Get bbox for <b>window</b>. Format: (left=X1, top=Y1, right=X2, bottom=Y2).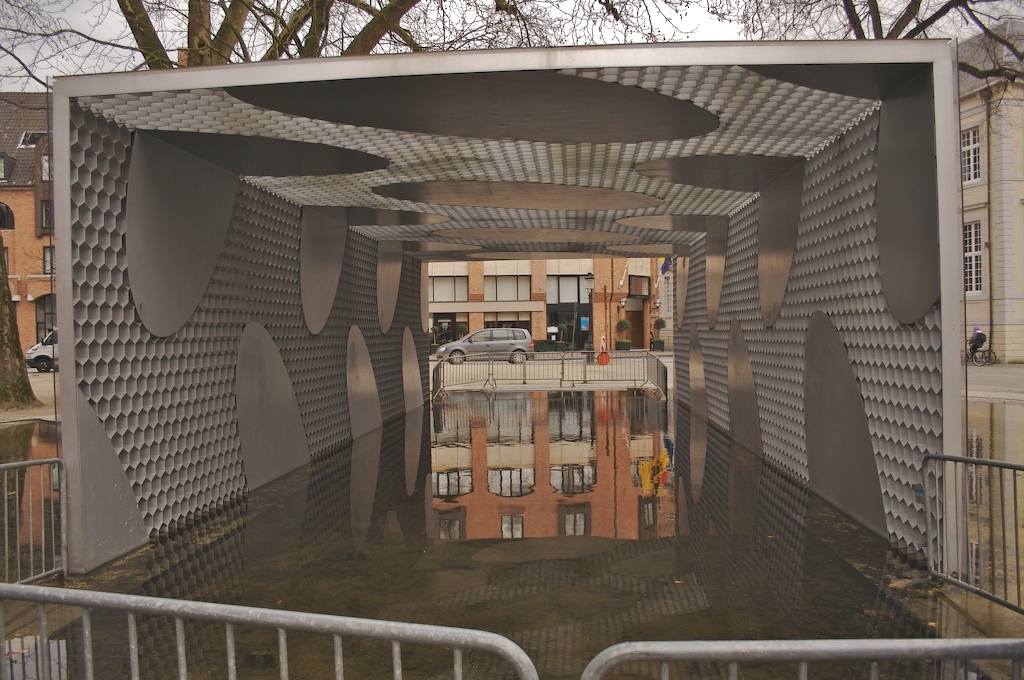
(left=42, top=246, right=55, bottom=274).
